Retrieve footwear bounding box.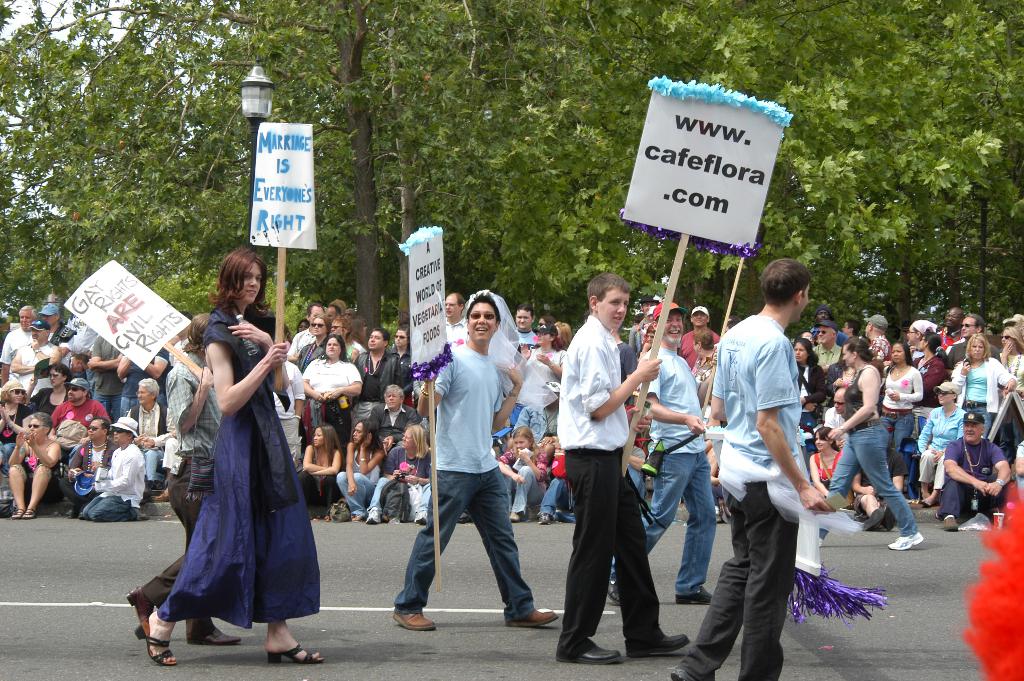
Bounding box: box=[399, 514, 405, 525].
